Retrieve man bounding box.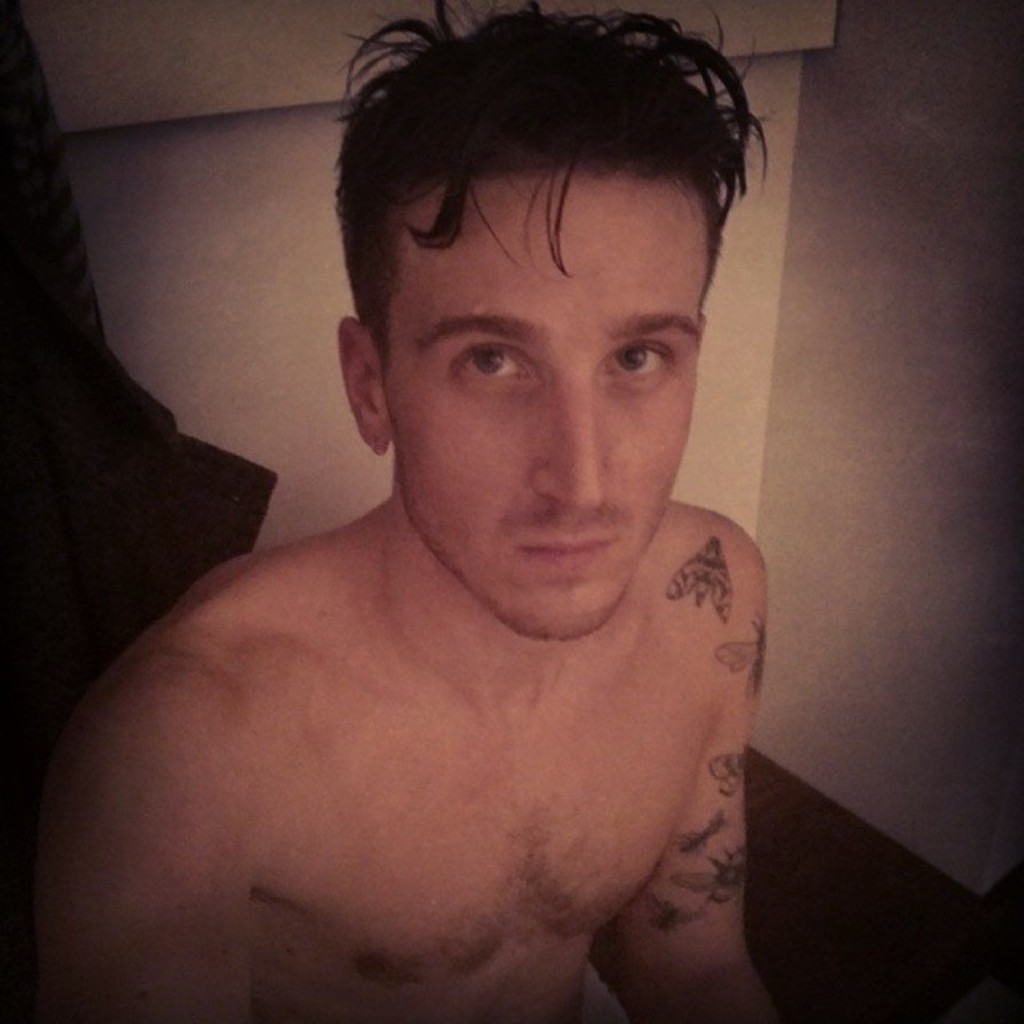
Bounding box: {"x1": 11, "y1": 2, "x2": 784, "y2": 1022}.
